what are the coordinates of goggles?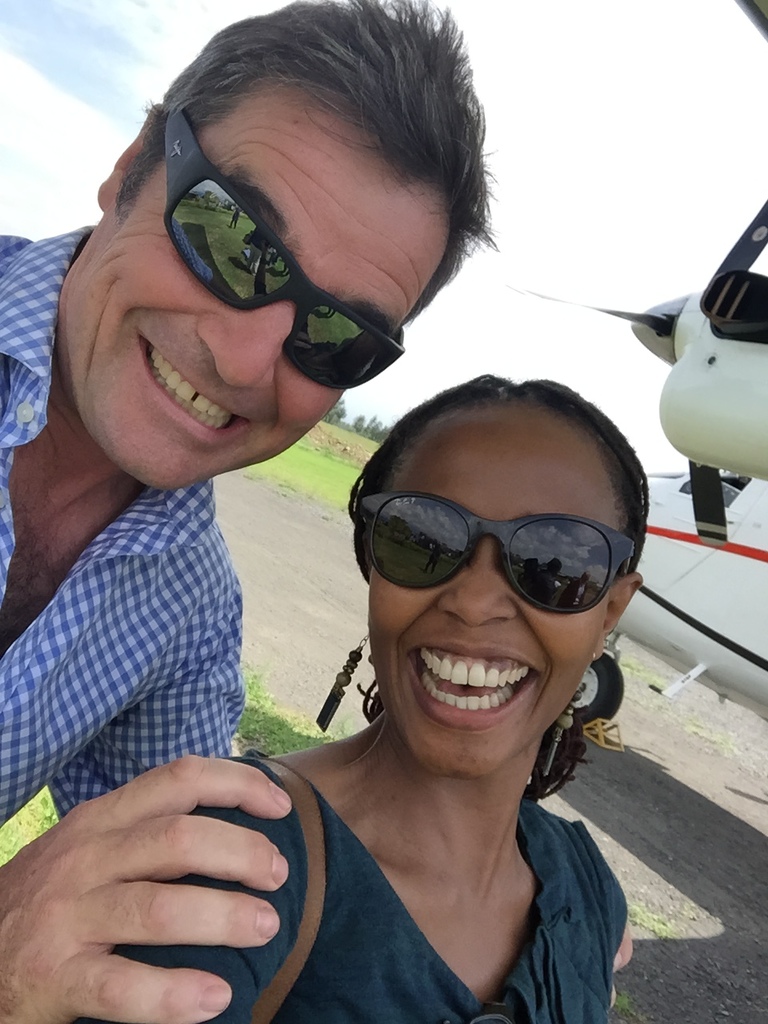
<box>139,134,410,363</box>.
